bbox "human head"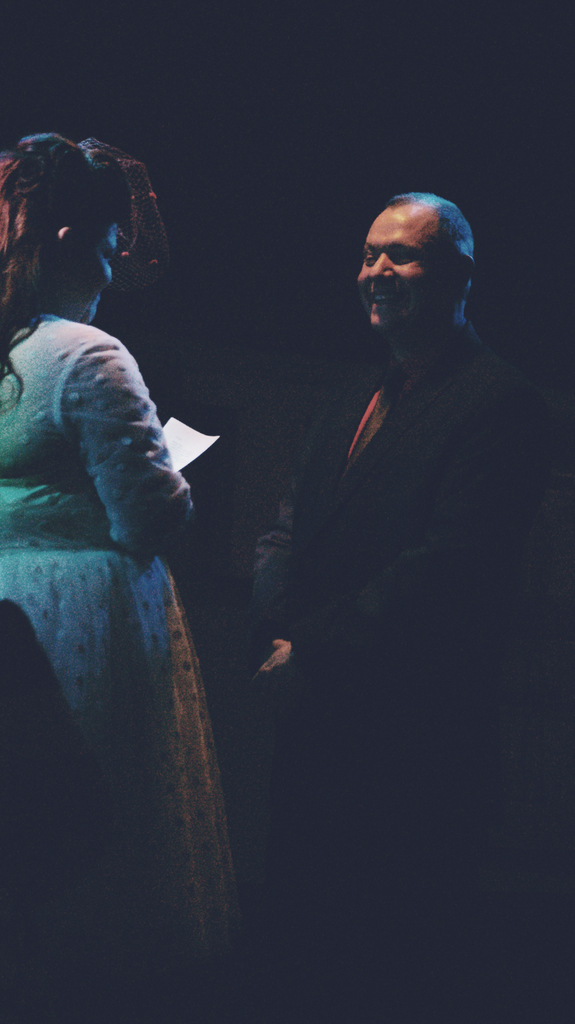
[x1=358, y1=190, x2=480, y2=340]
